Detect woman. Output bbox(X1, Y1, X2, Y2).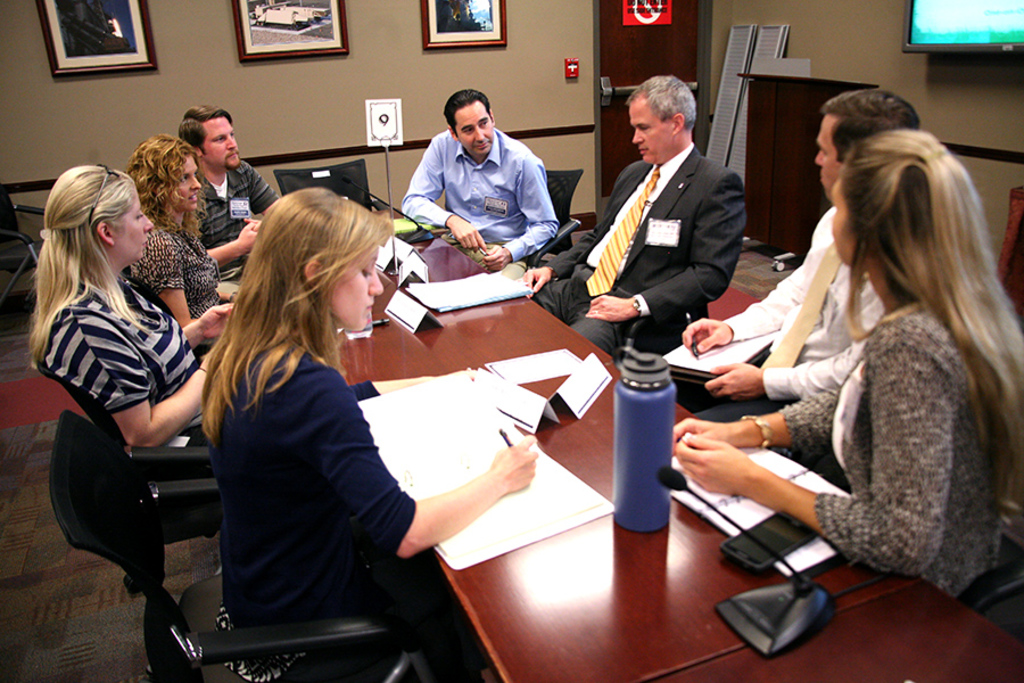
bbox(717, 89, 998, 637).
